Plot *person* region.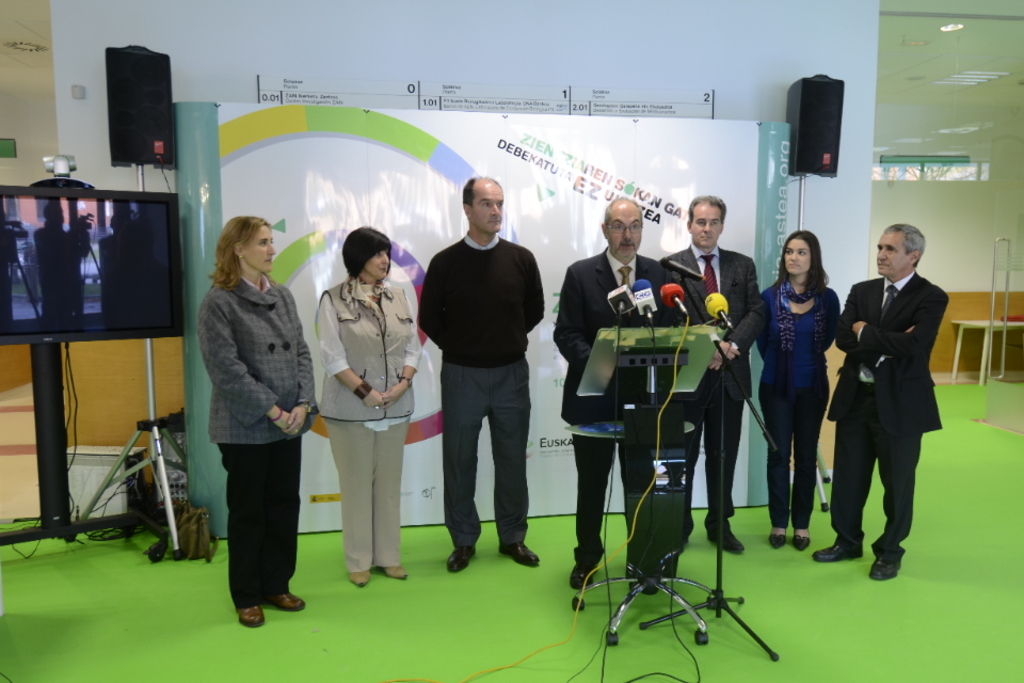
Plotted at left=34, top=195, right=98, bottom=314.
